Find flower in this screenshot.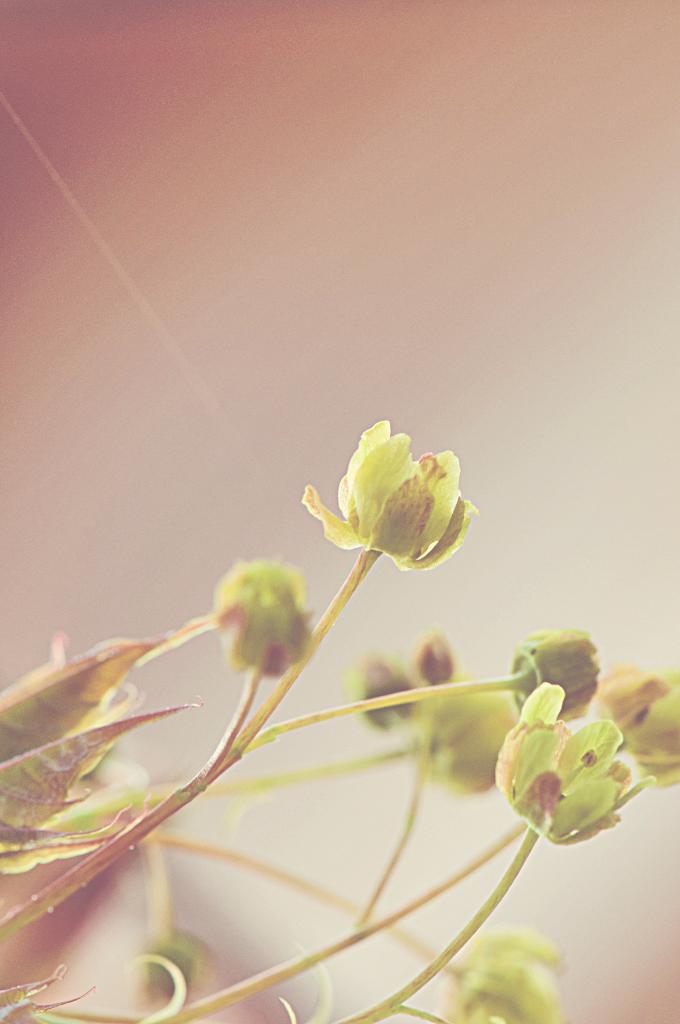
The bounding box for flower is 327,416,484,581.
